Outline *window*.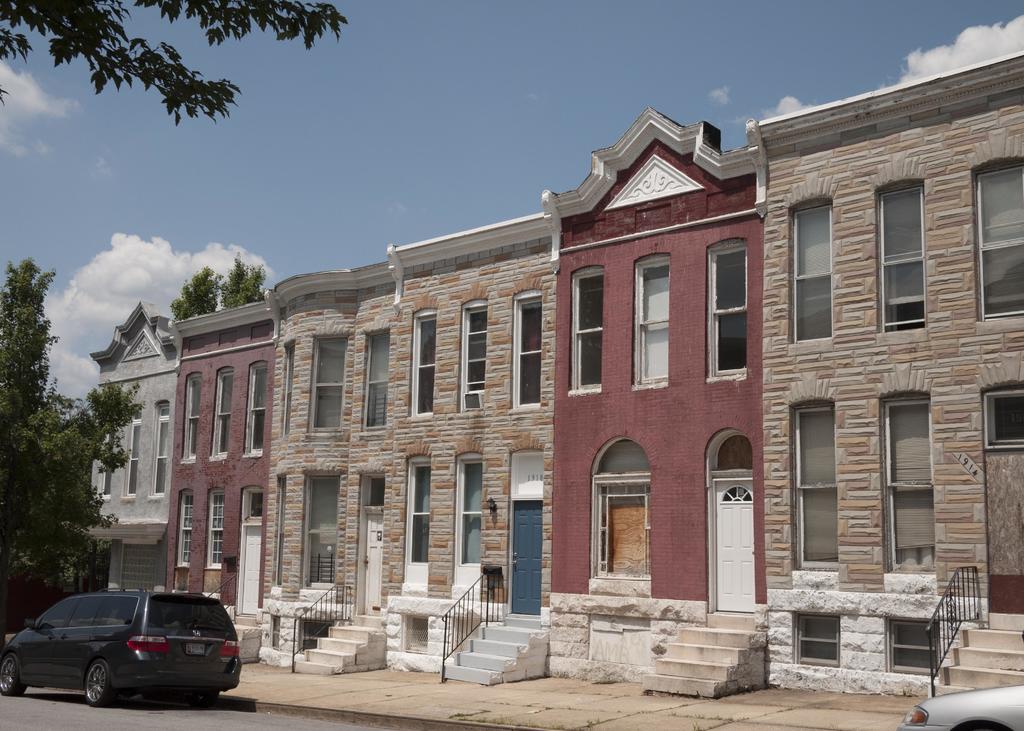
Outline: [278,337,296,438].
